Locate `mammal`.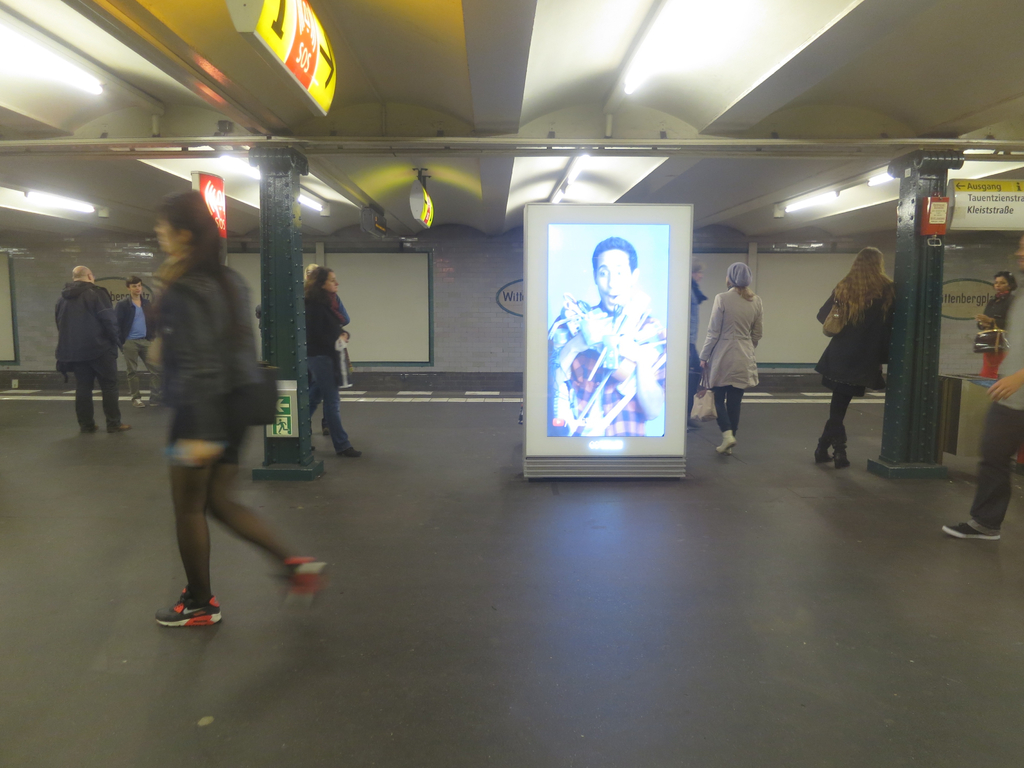
Bounding box: detection(300, 268, 361, 458).
